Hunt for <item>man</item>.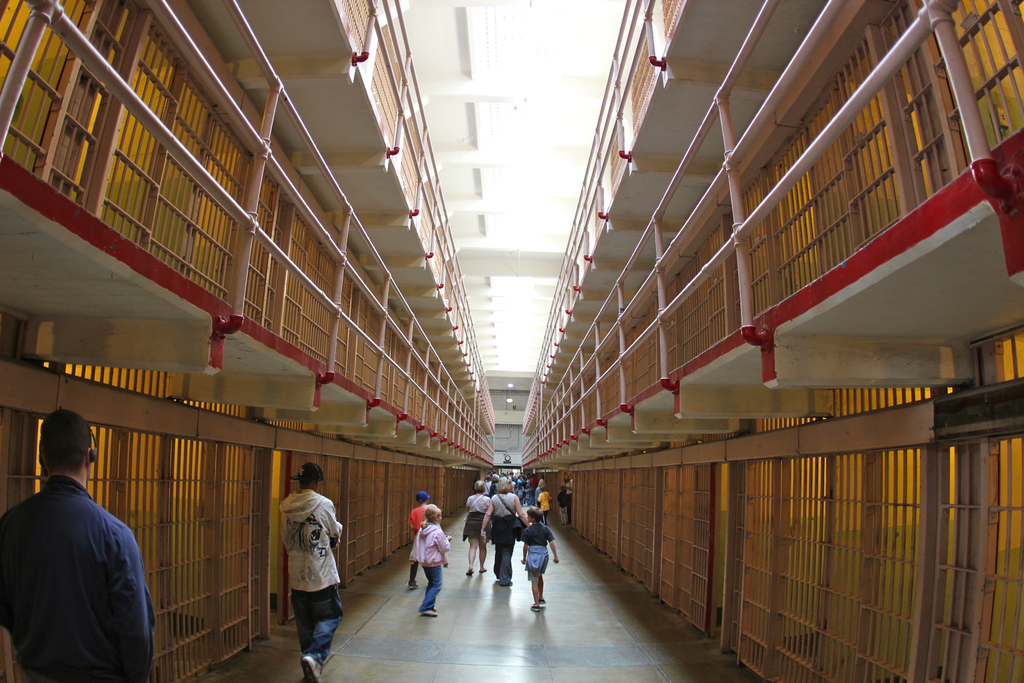
Hunted down at 276,462,346,682.
